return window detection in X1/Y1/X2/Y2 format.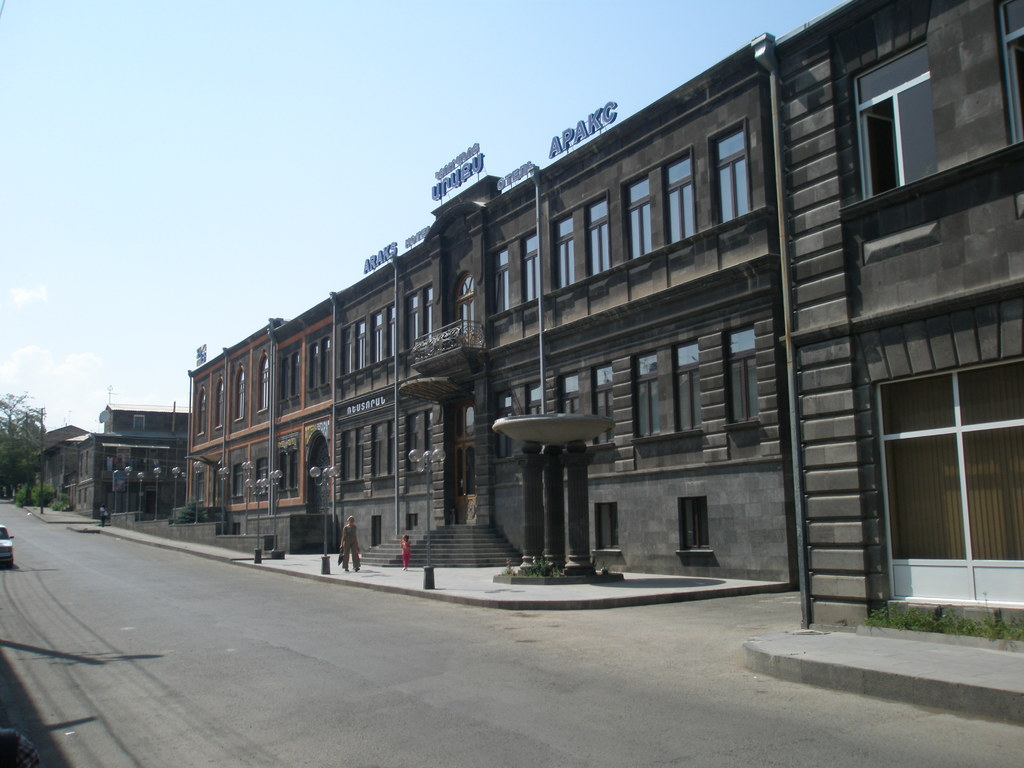
621/166/658/271.
